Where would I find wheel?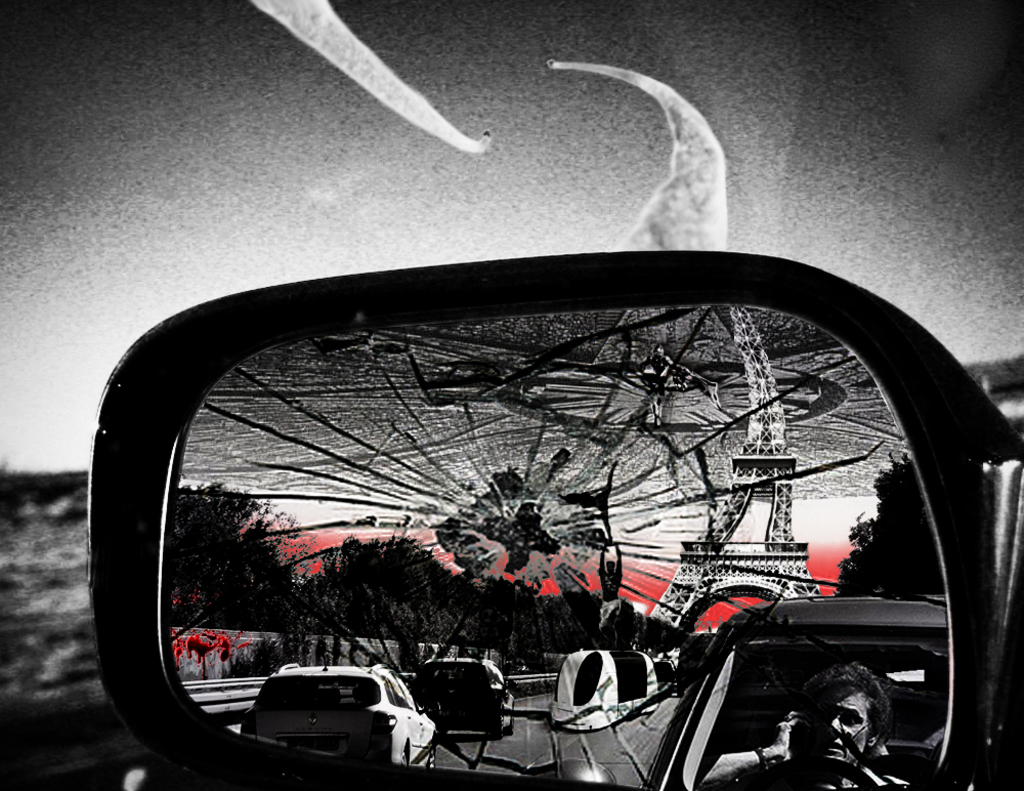
At box(426, 741, 437, 768).
